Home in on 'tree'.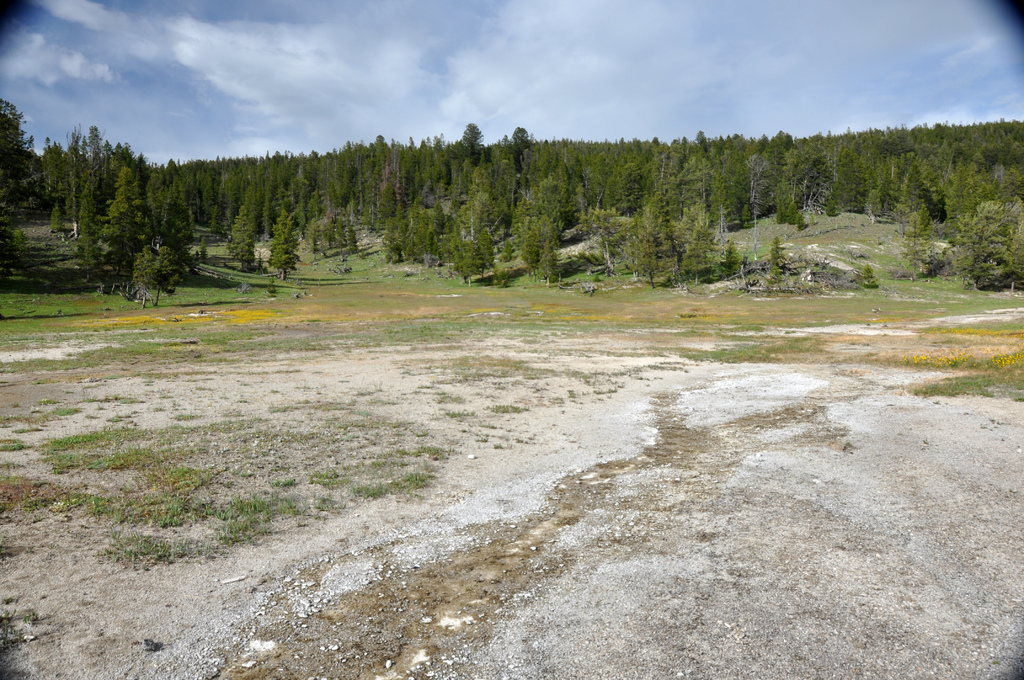
Homed in at box=[127, 243, 184, 310].
